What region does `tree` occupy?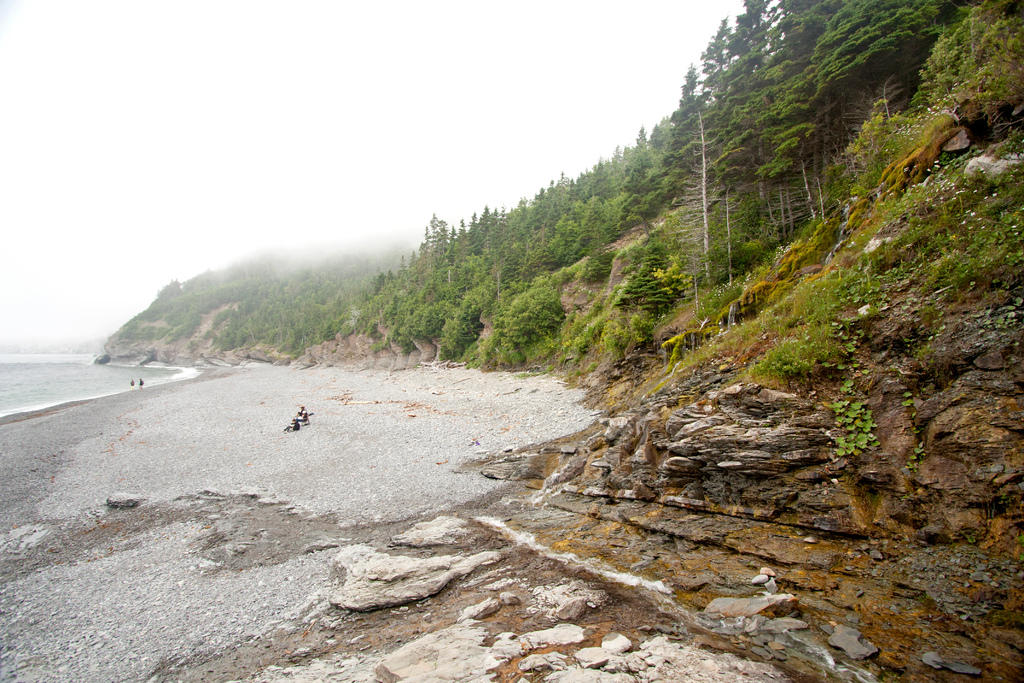
670,86,771,301.
